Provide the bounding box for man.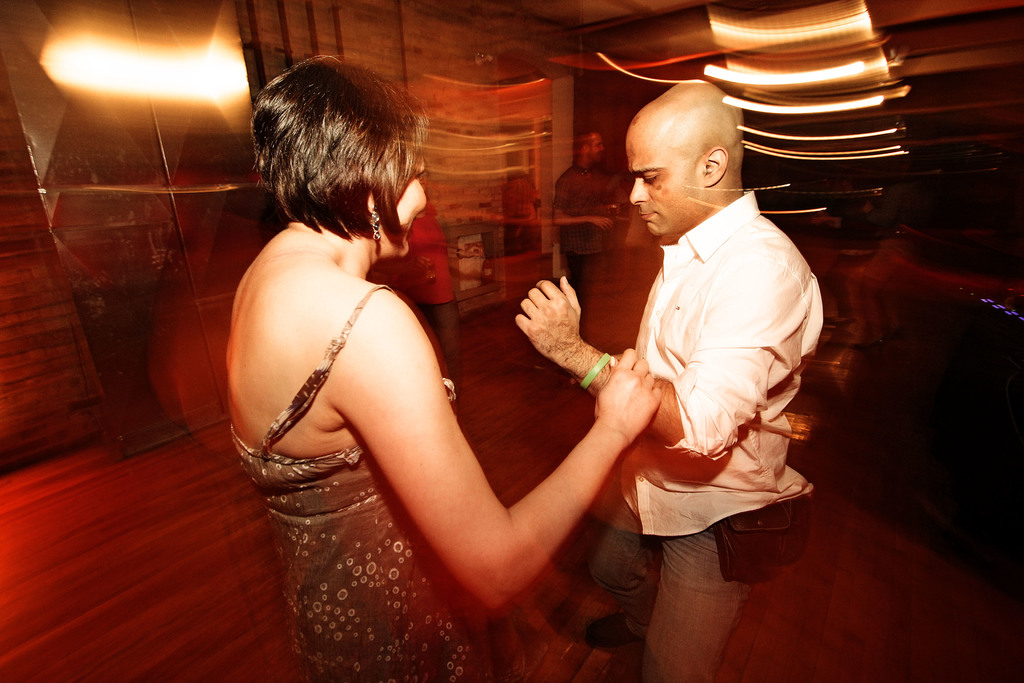
region(510, 72, 839, 659).
